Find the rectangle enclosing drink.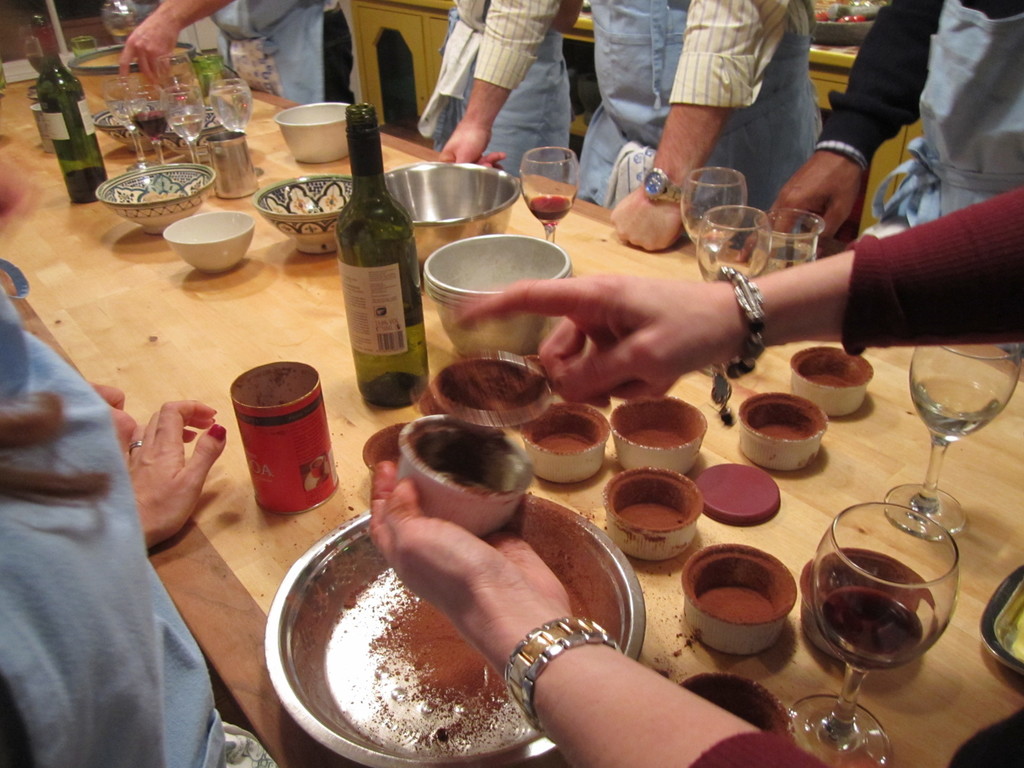
(left=131, top=112, right=170, bottom=137).
